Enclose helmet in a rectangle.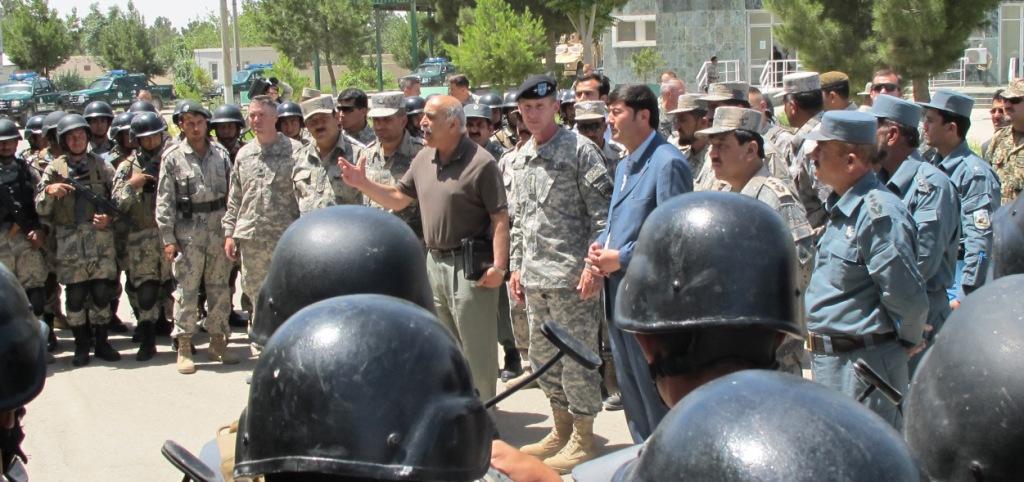
602, 367, 918, 479.
